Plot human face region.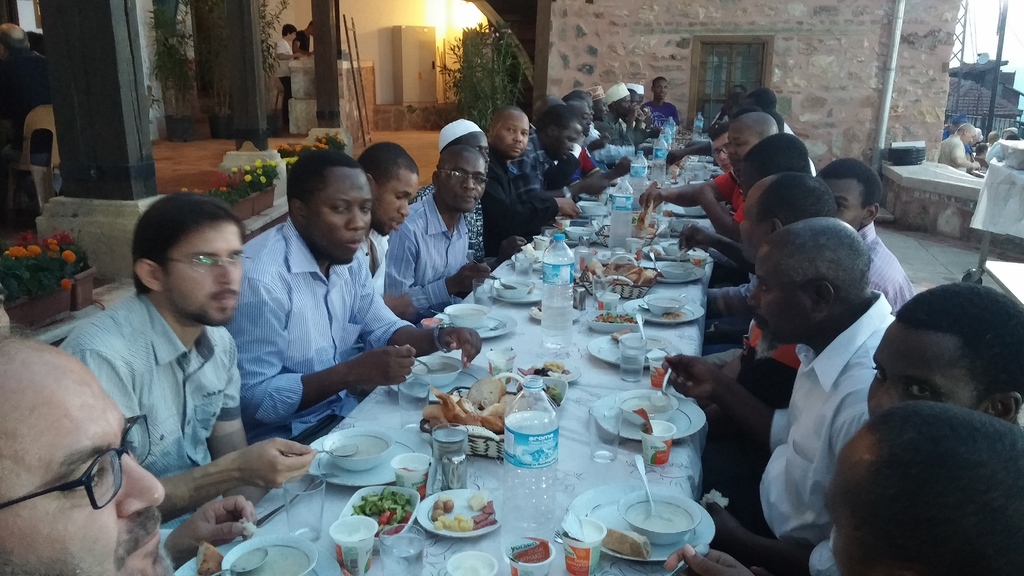
Plotted at 490, 113, 531, 157.
